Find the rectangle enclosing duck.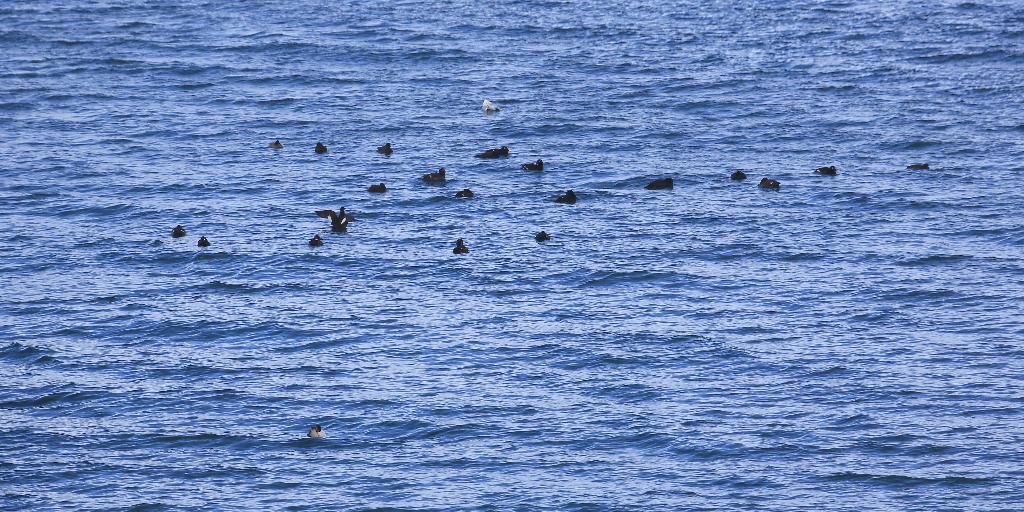
bbox=[368, 180, 394, 193].
